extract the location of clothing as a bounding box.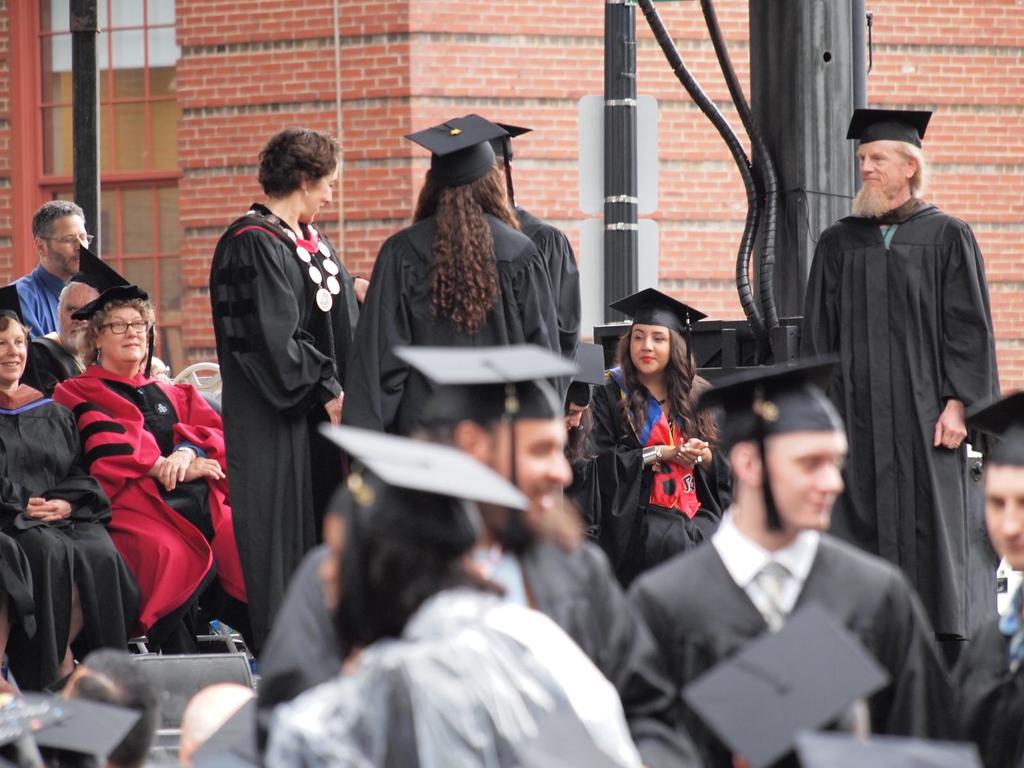
463,232,583,412.
